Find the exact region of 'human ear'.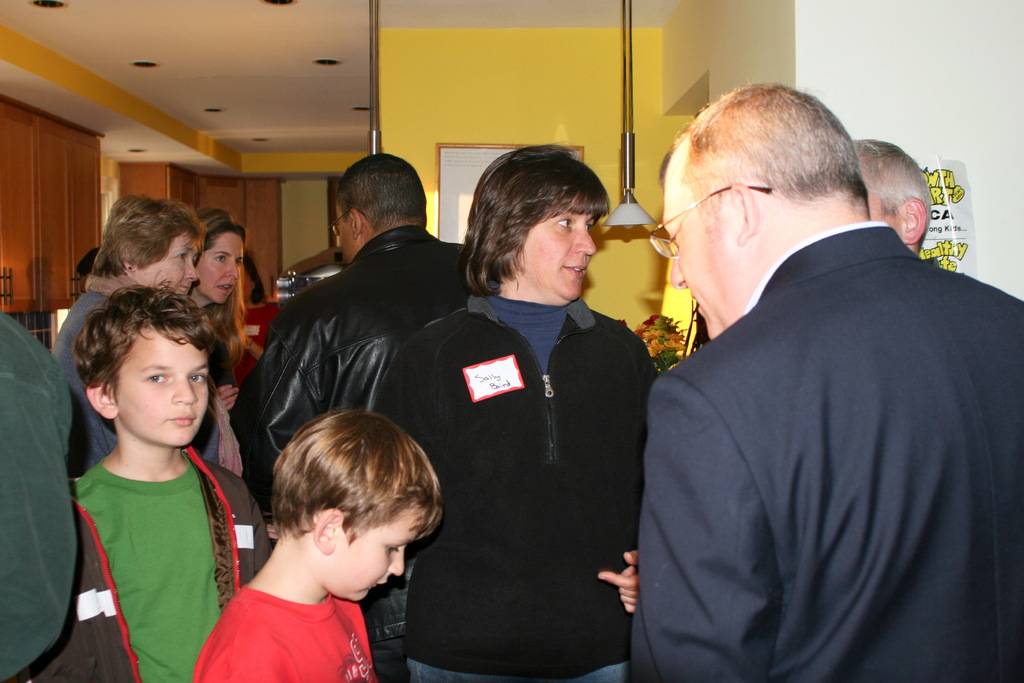
Exact region: x1=904 y1=198 x2=927 y2=247.
